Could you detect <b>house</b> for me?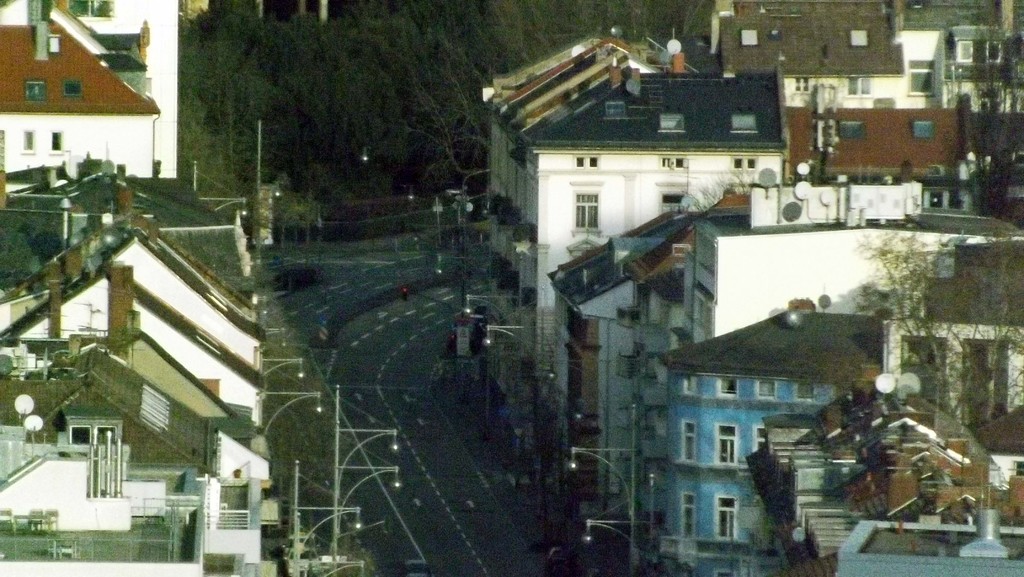
Detection result: BBox(0, 10, 168, 167).
